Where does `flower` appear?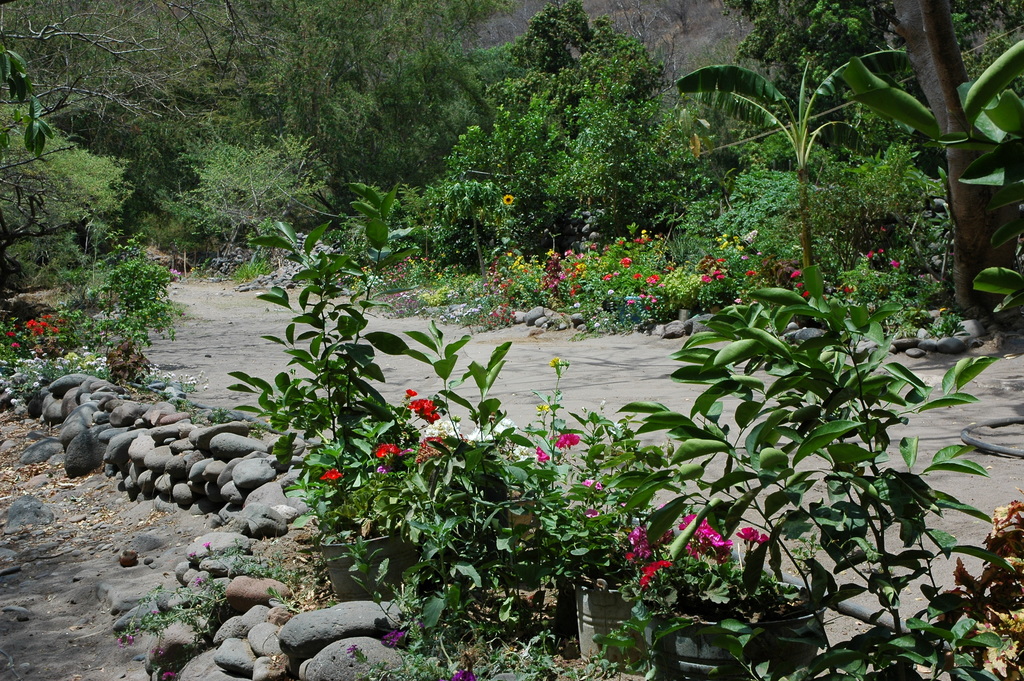
Appears at detection(619, 518, 665, 562).
